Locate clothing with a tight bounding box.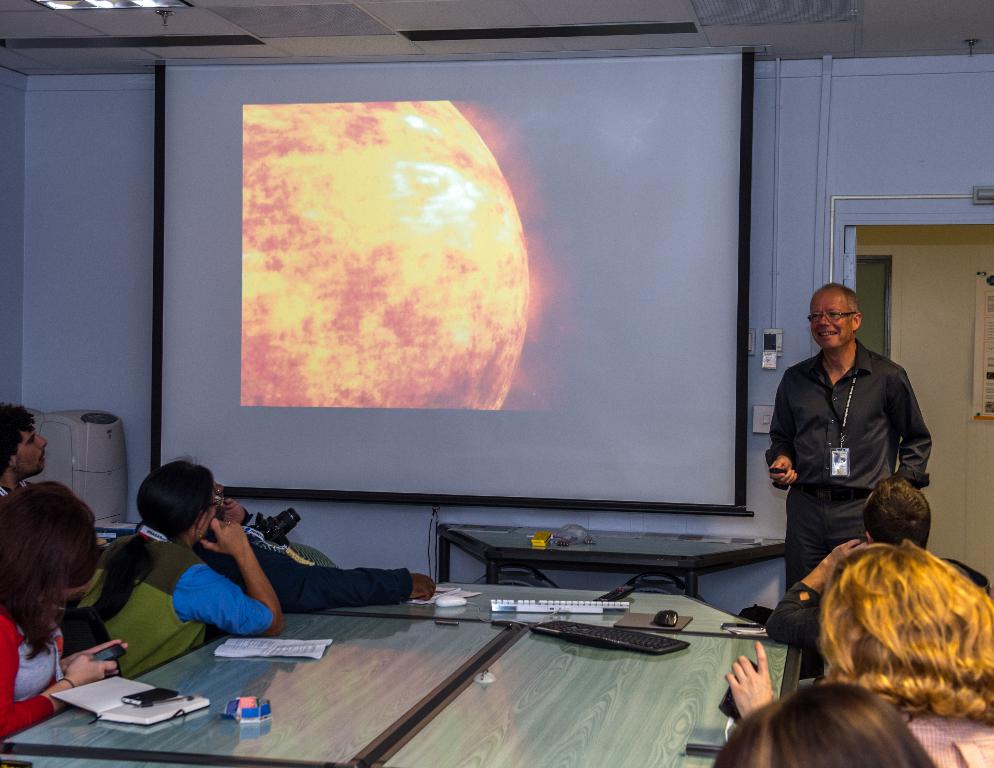
(x1=0, y1=609, x2=86, y2=729).
